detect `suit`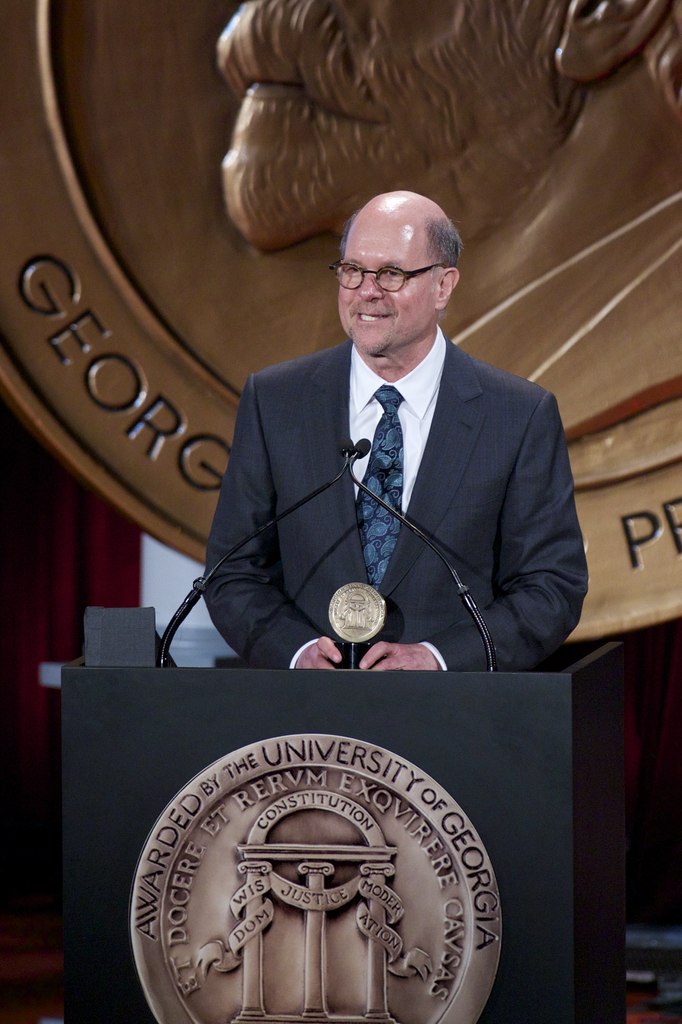
select_region(202, 328, 584, 672)
